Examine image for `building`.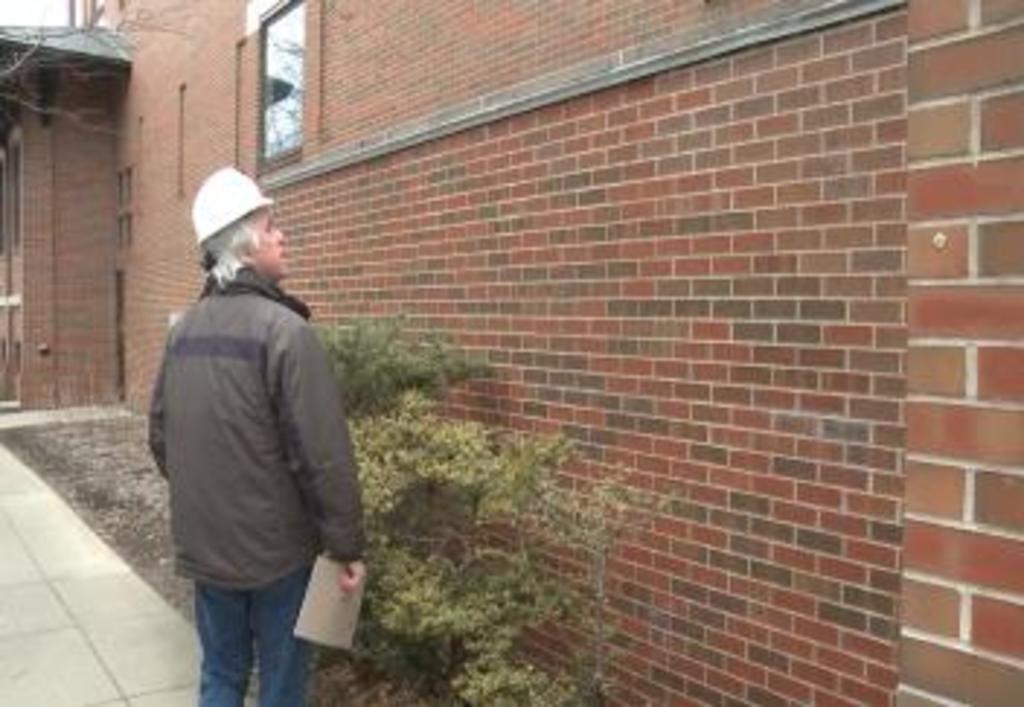
Examination result: bbox=[0, 0, 1021, 704].
